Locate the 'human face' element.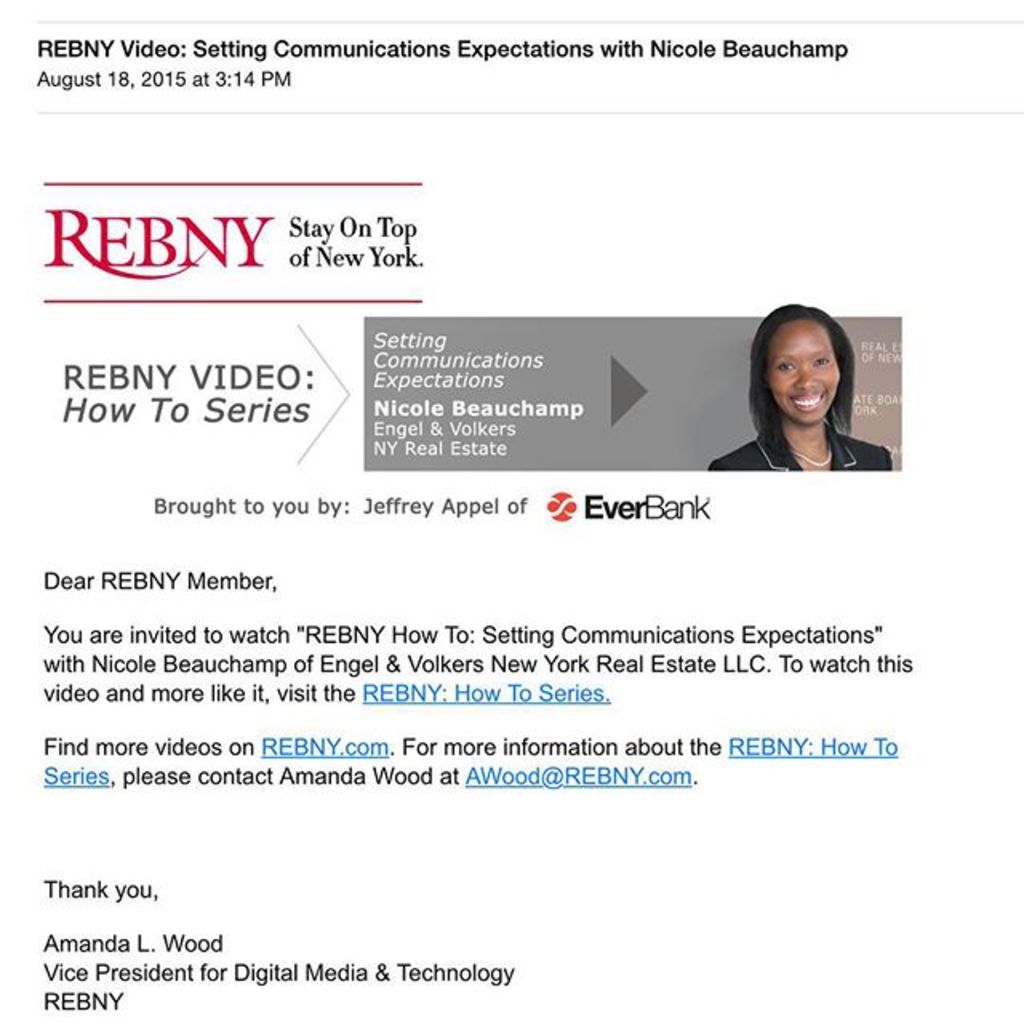
Element bbox: region(766, 317, 840, 422).
